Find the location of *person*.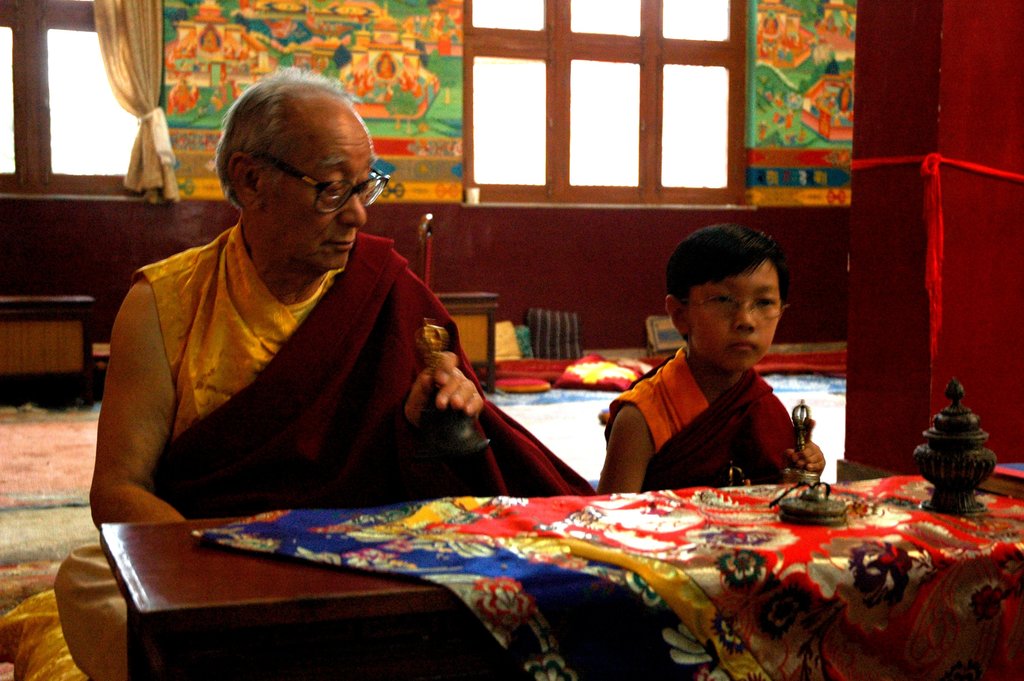
Location: (x1=55, y1=65, x2=589, y2=680).
